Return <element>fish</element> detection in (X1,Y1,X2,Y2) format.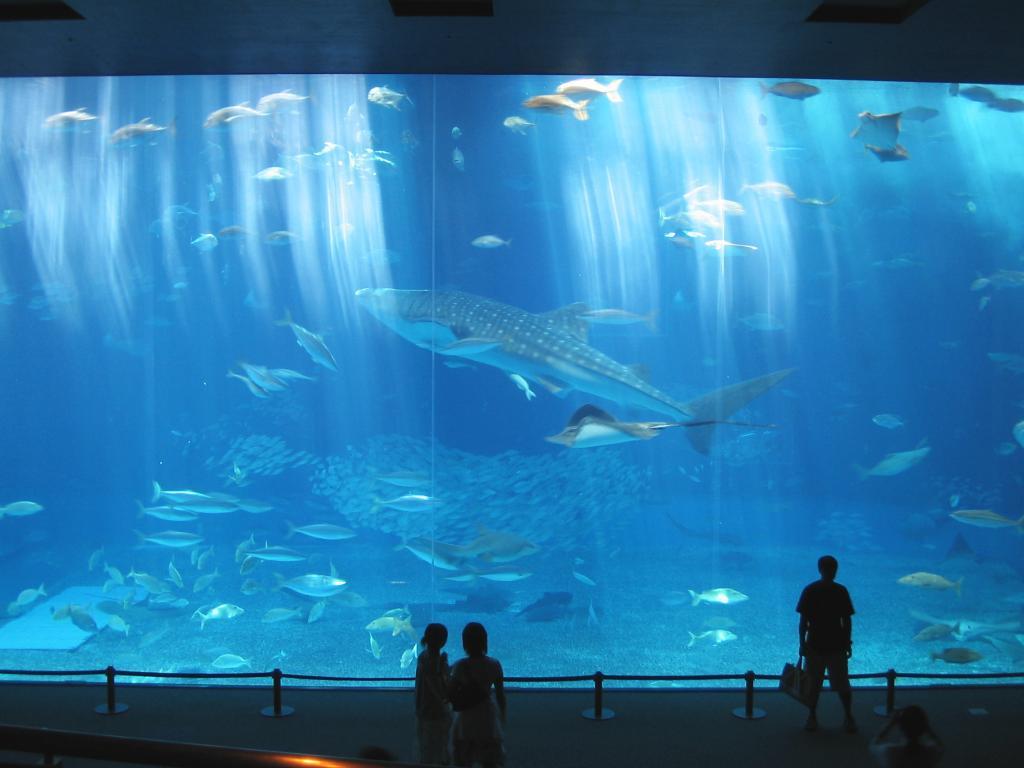
(859,447,929,480).
